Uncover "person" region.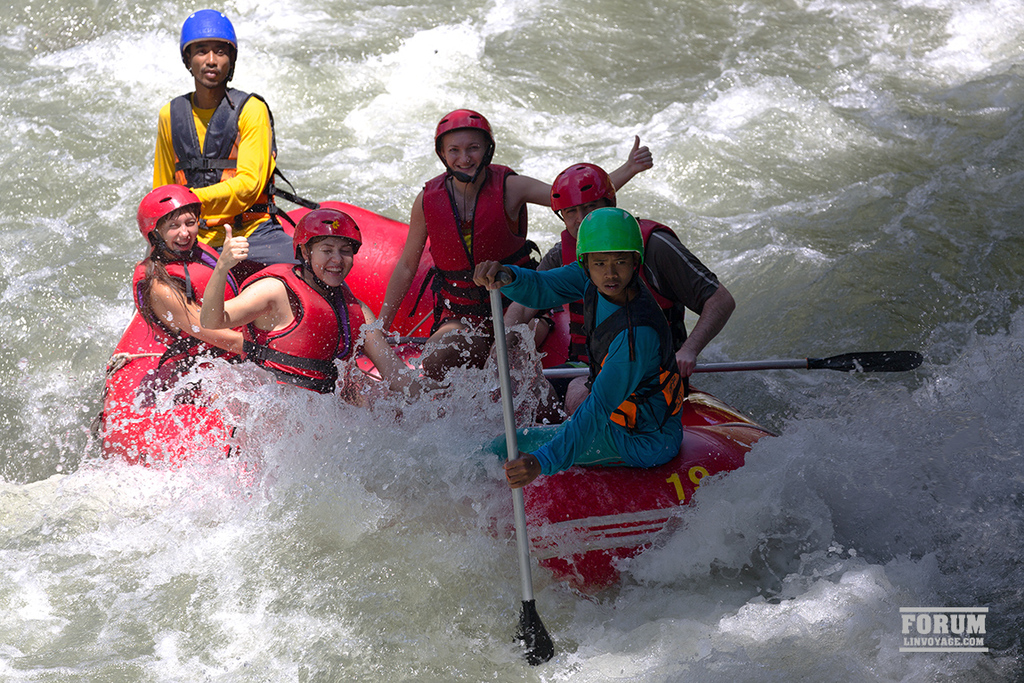
Uncovered: Rect(150, 8, 280, 259).
